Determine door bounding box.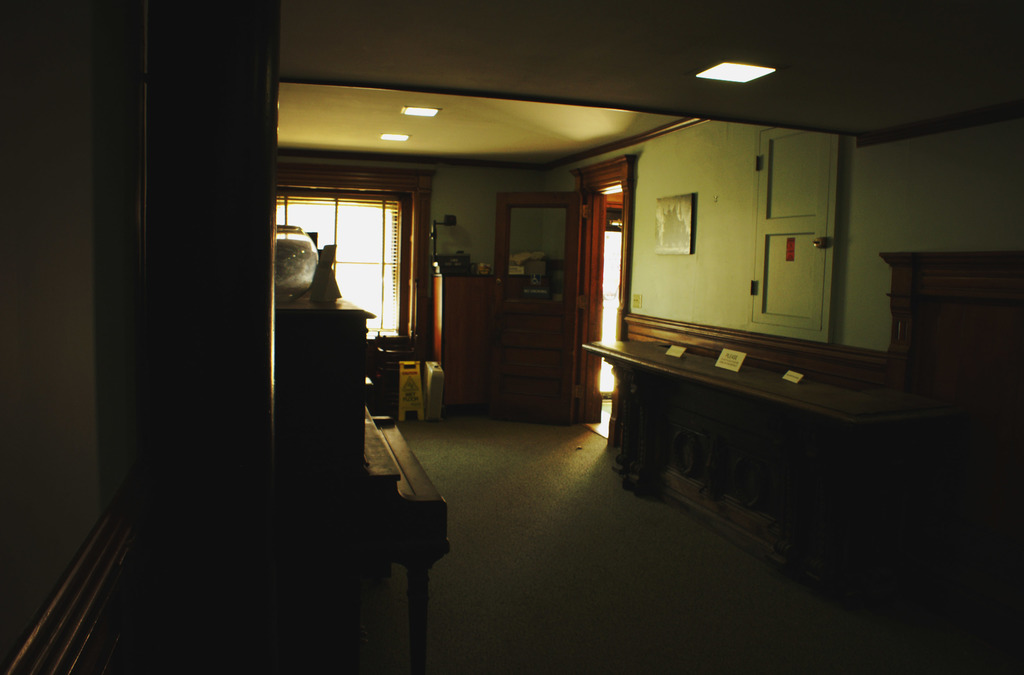
Determined: l=473, t=191, r=585, b=419.
